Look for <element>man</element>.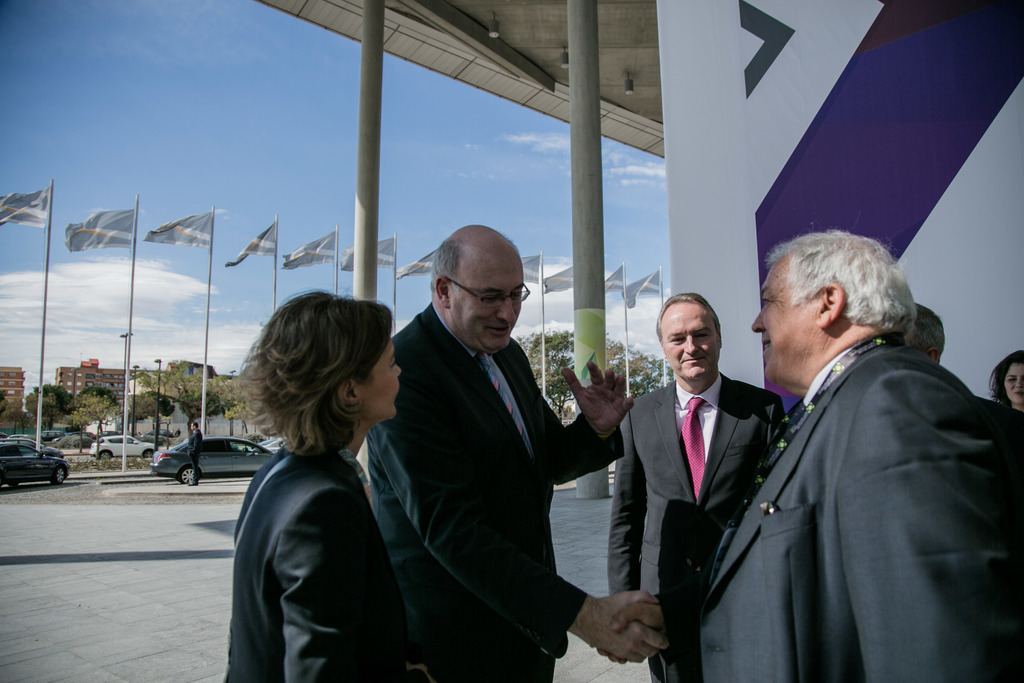
Found: {"left": 902, "top": 294, "right": 947, "bottom": 363}.
